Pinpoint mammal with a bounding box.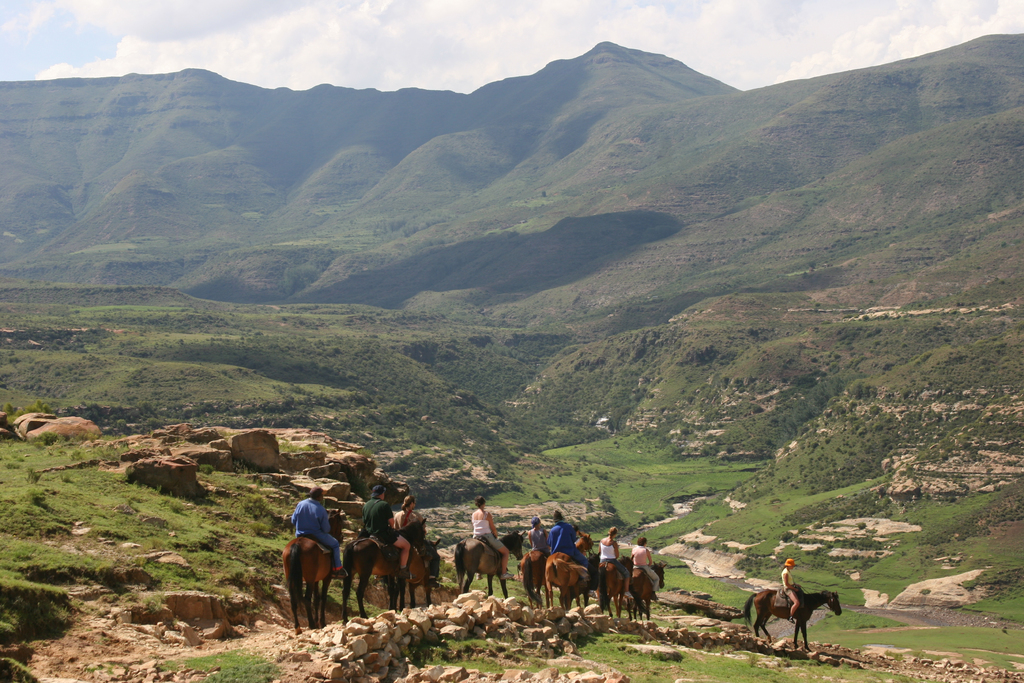
[399, 498, 419, 534].
